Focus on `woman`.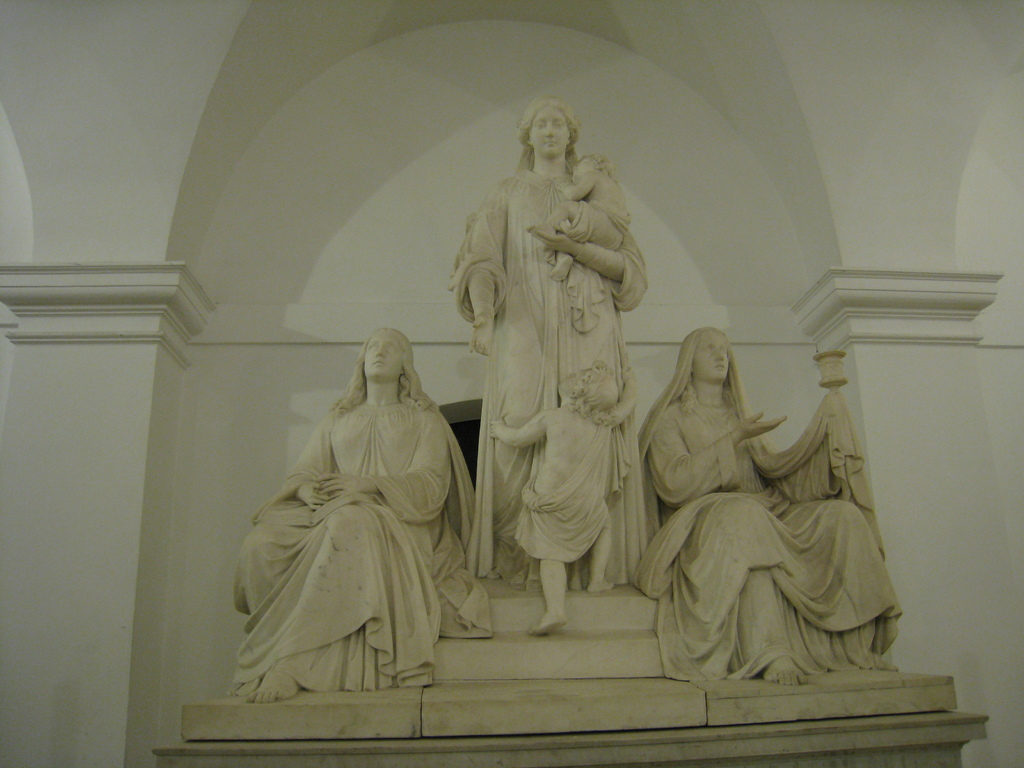
Focused at detection(447, 100, 663, 587).
